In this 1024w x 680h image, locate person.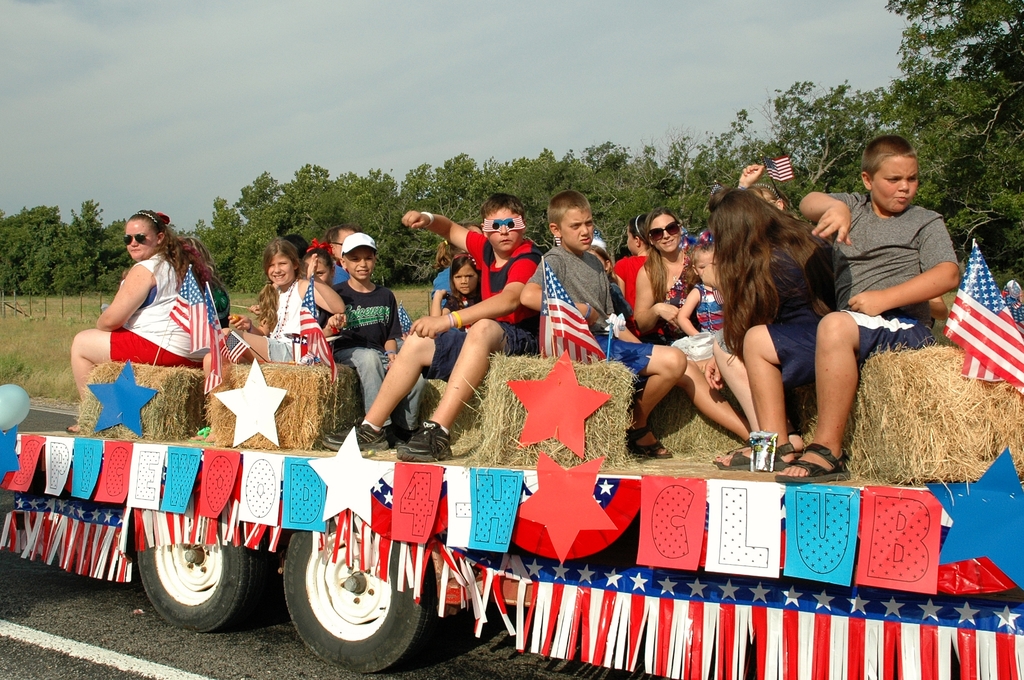
Bounding box: box(635, 211, 748, 441).
